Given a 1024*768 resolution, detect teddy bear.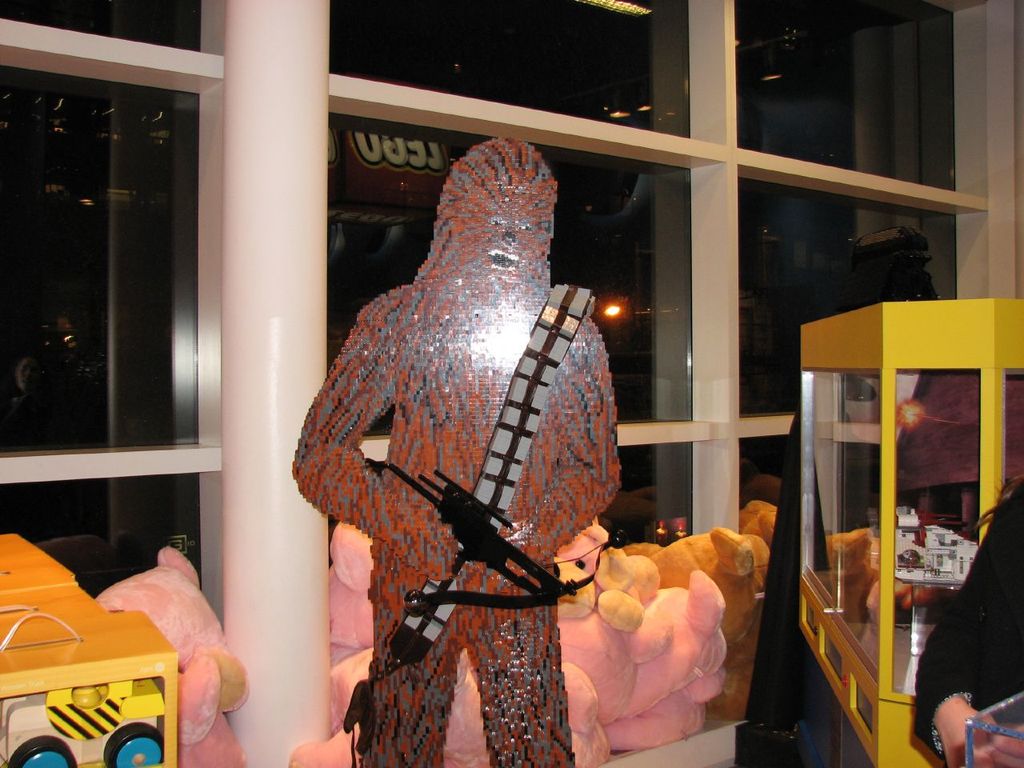
box(92, 546, 252, 767).
